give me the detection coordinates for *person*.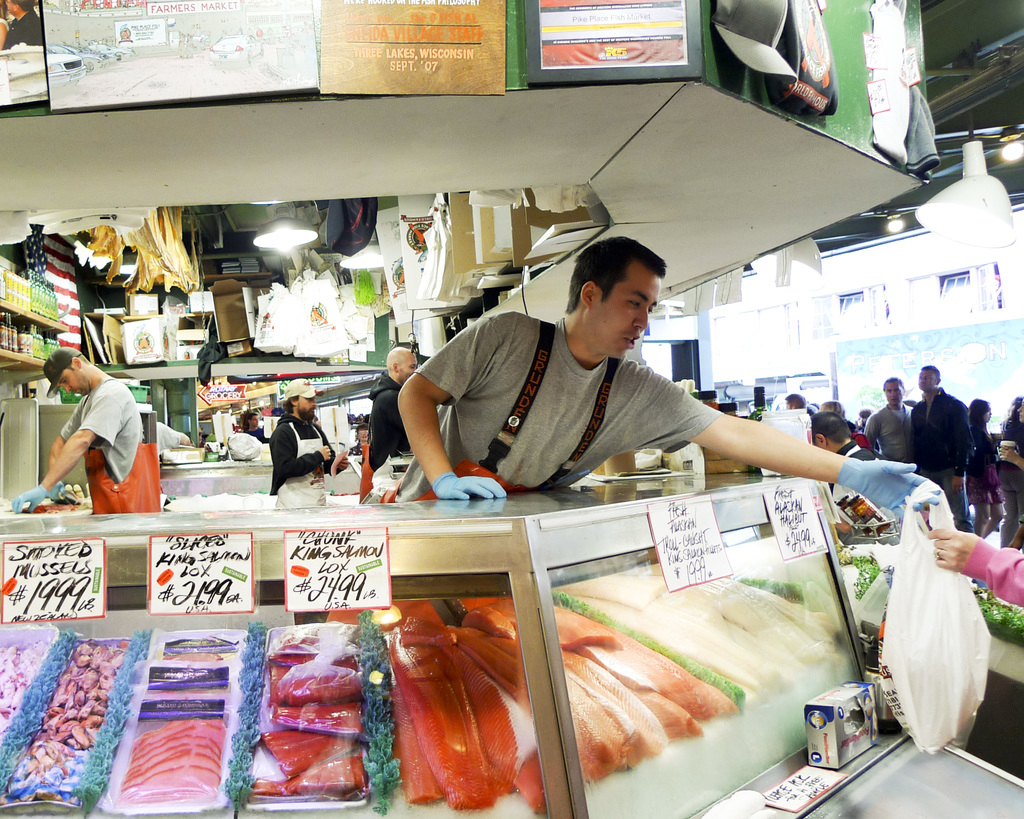
(392, 237, 944, 511).
